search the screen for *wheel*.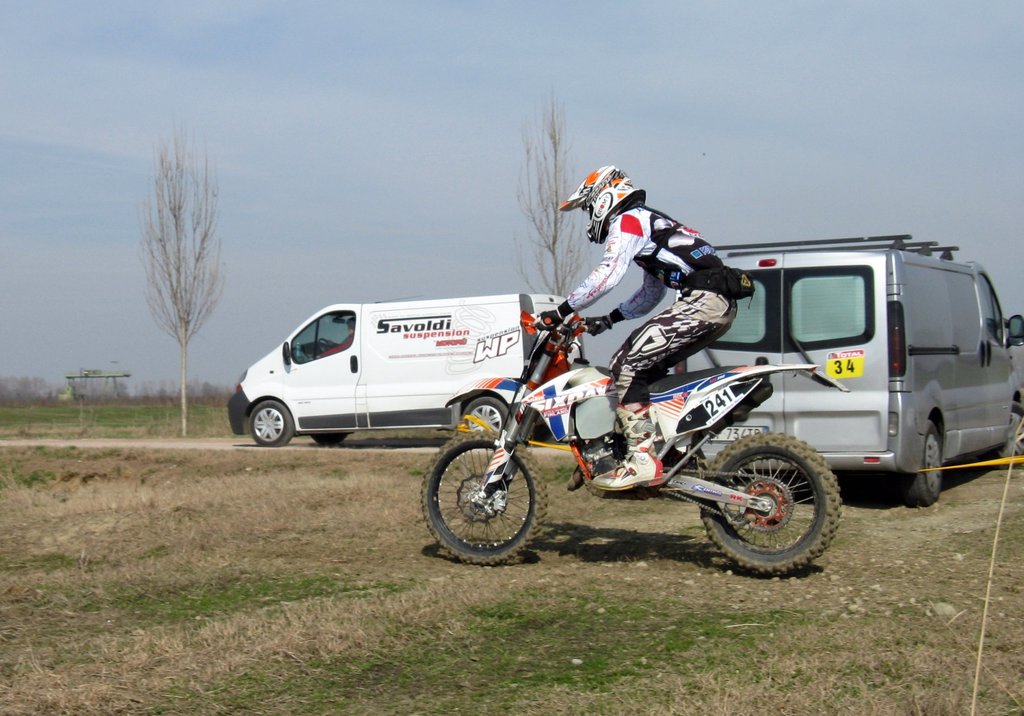
Found at 989,402,1023,471.
